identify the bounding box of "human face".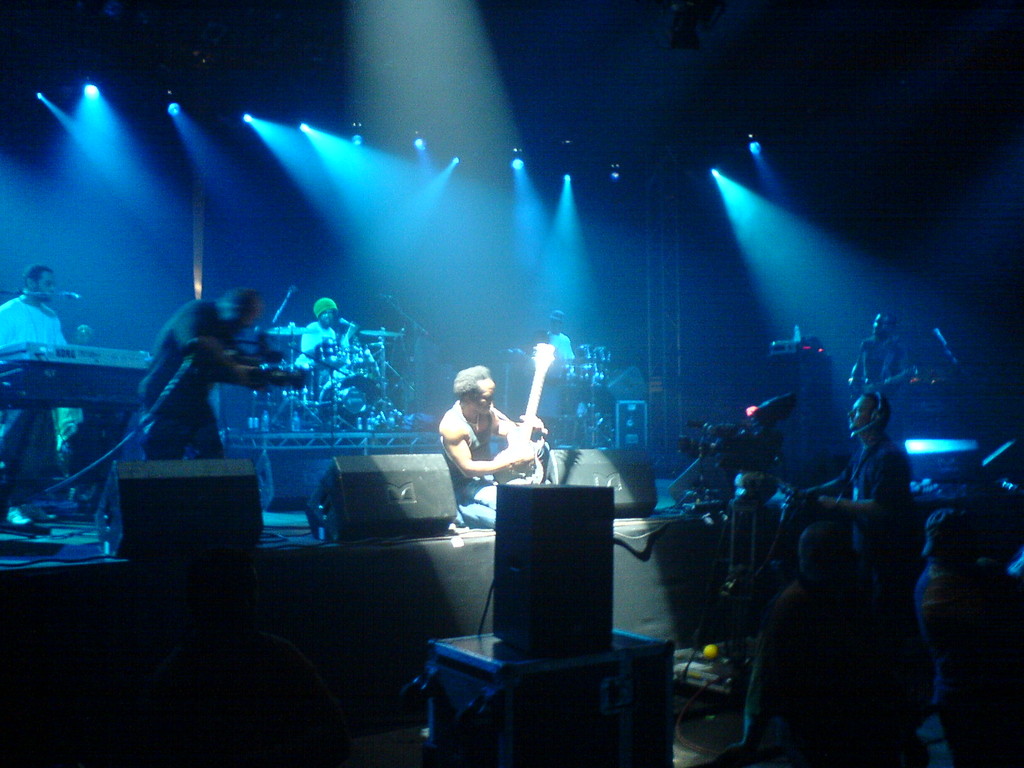
crop(871, 310, 888, 338).
